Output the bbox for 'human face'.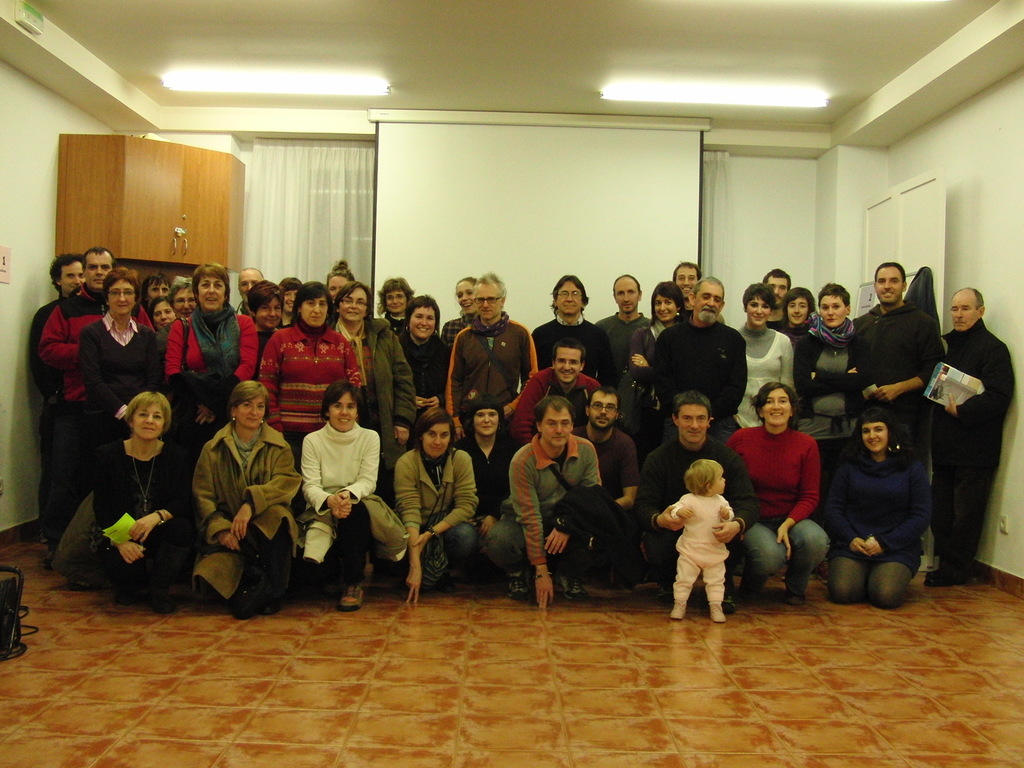
[410,305,435,337].
